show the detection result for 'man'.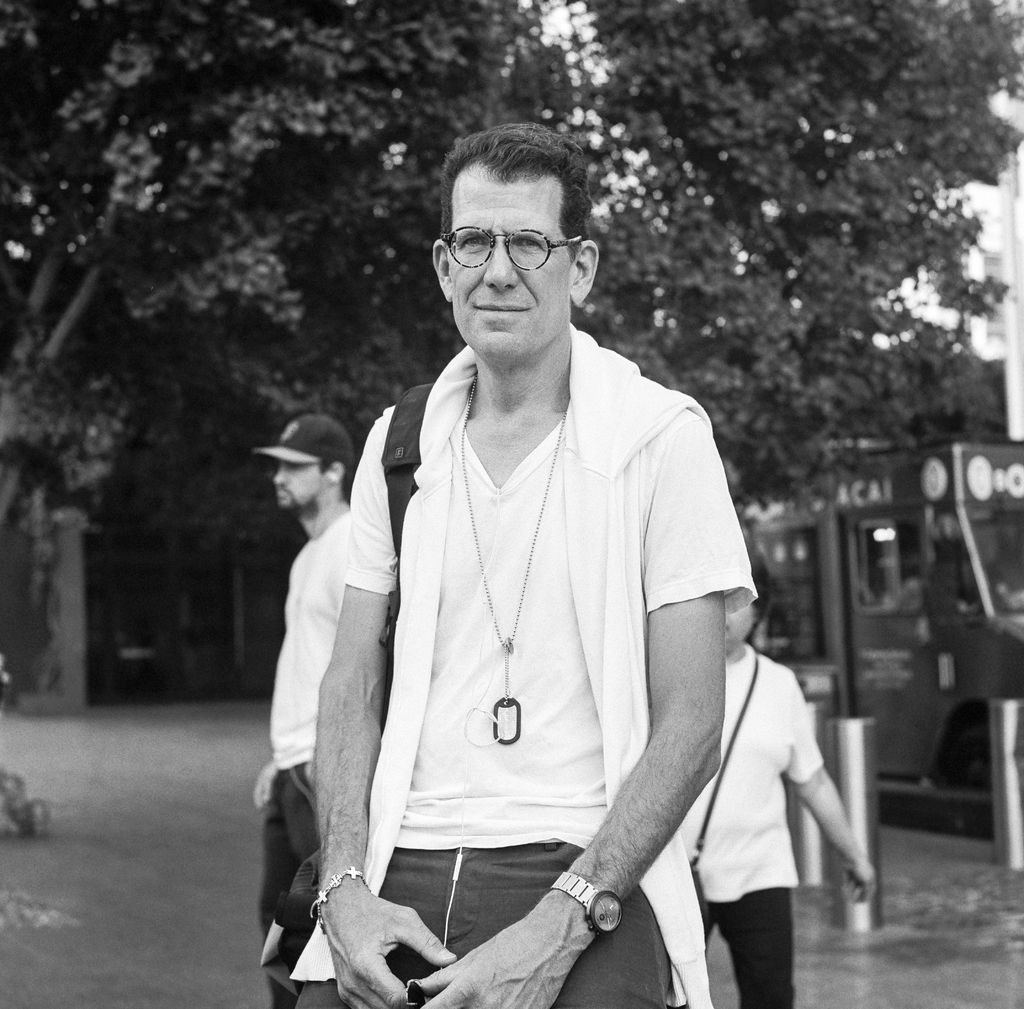
251:108:796:1008.
